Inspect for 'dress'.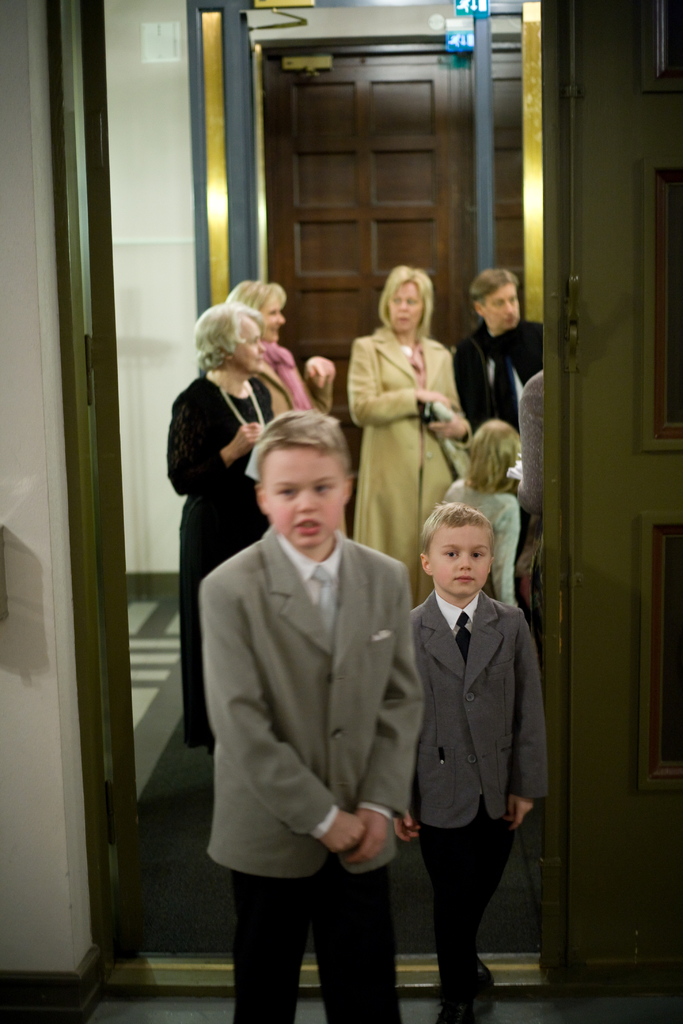
Inspection: bbox=(439, 481, 523, 615).
